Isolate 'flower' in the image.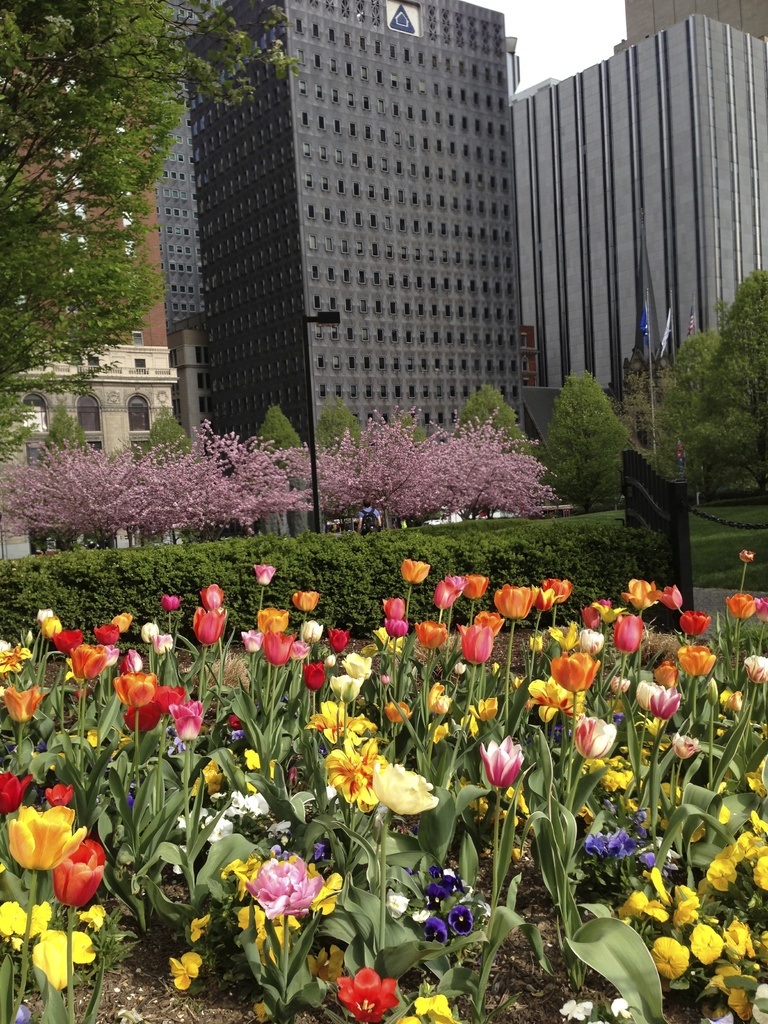
Isolated region: <bbox>541, 577, 568, 604</bbox>.
